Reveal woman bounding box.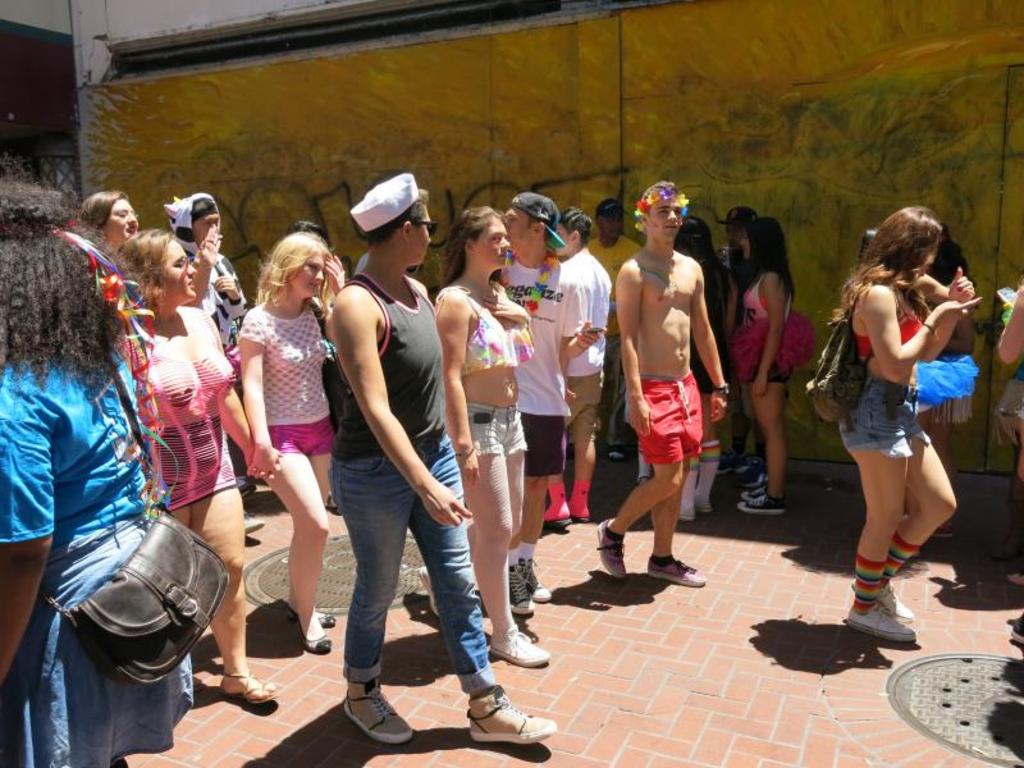
Revealed: Rect(716, 204, 759, 479).
